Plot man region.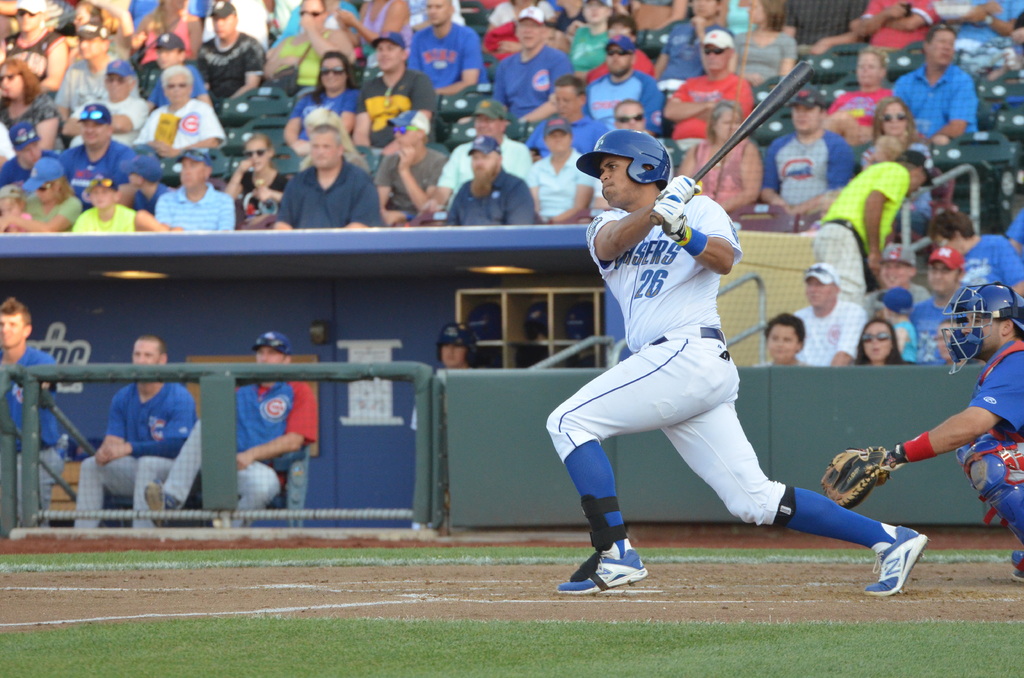
Plotted at bbox=[68, 23, 119, 148].
